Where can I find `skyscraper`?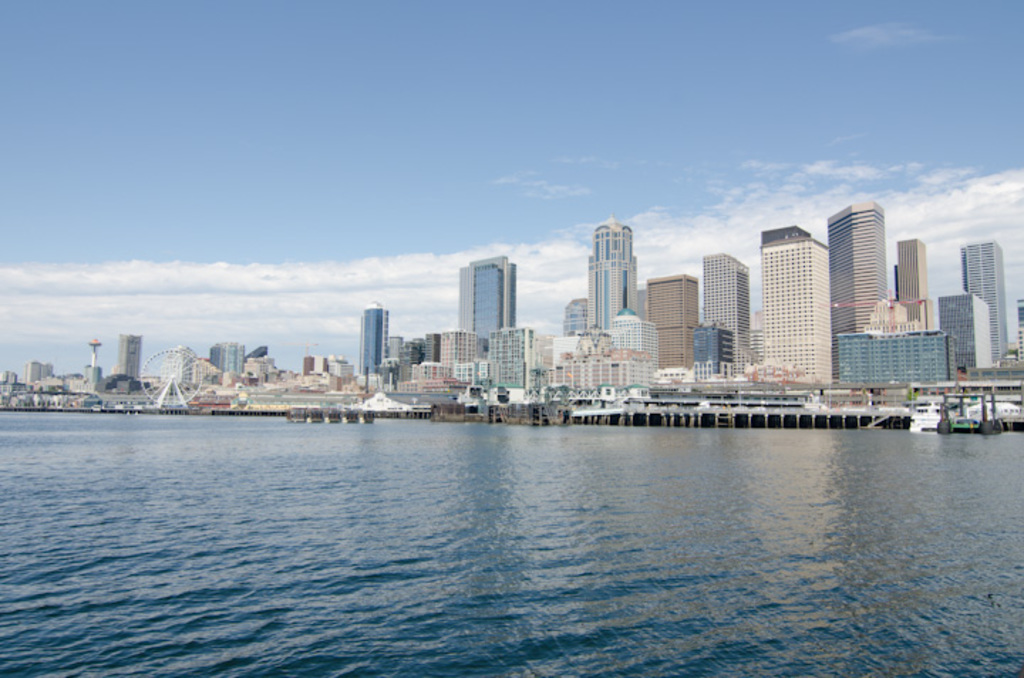
You can find it at x1=360 y1=298 x2=390 y2=374.
